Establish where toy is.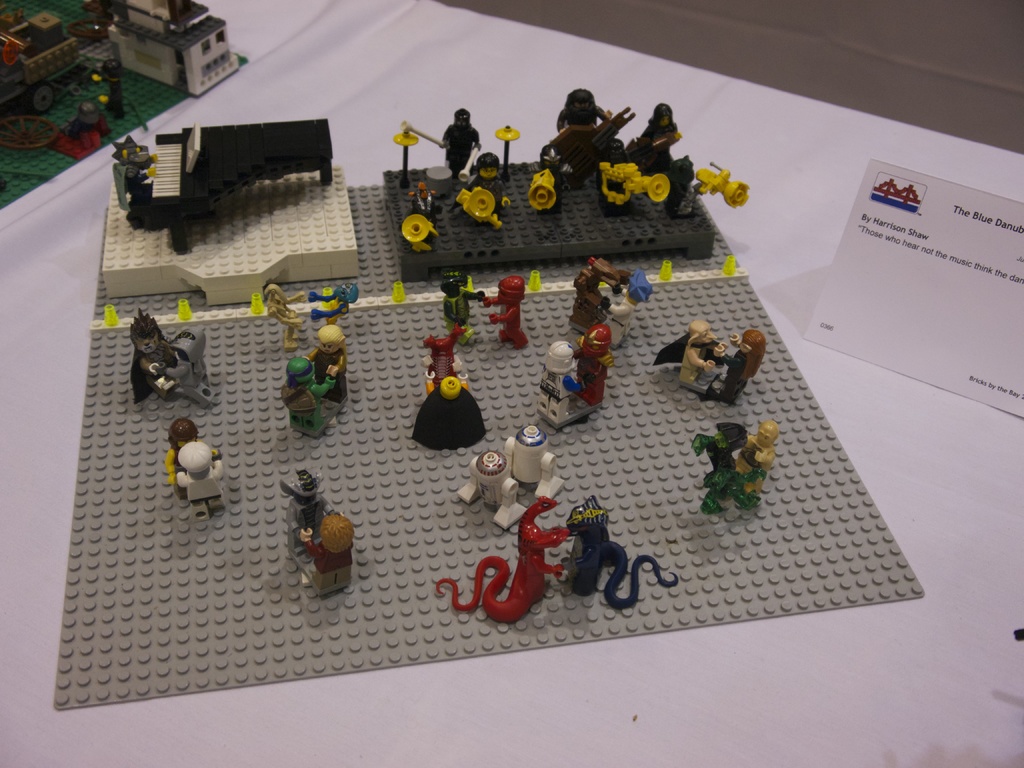
Established at (279, 322, 374, 438).
